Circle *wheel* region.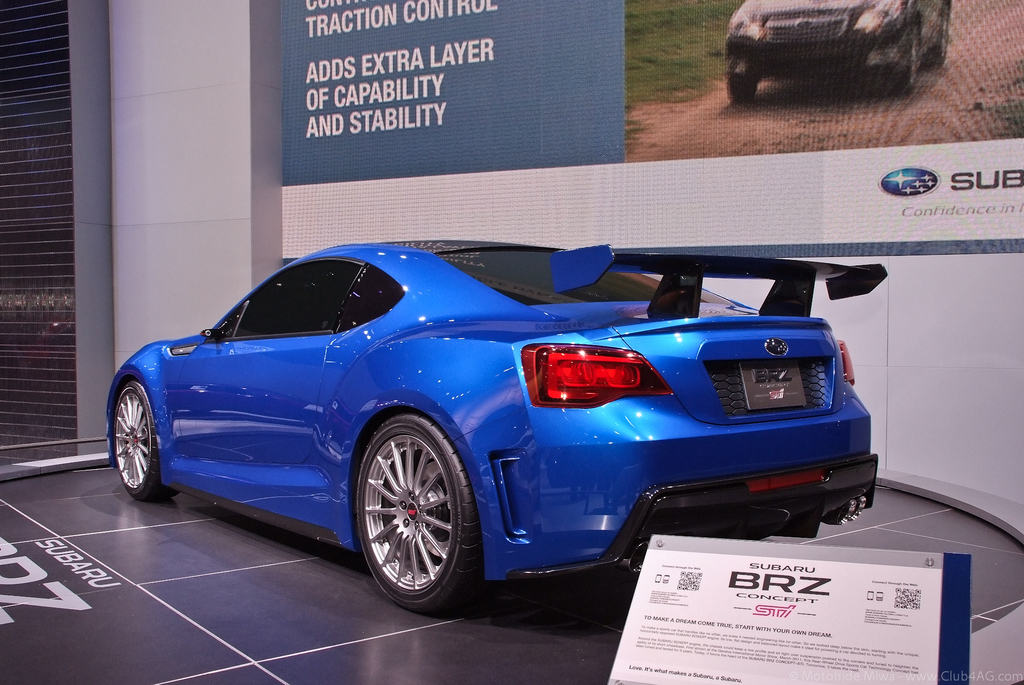
Region: 728:72:756:104.
